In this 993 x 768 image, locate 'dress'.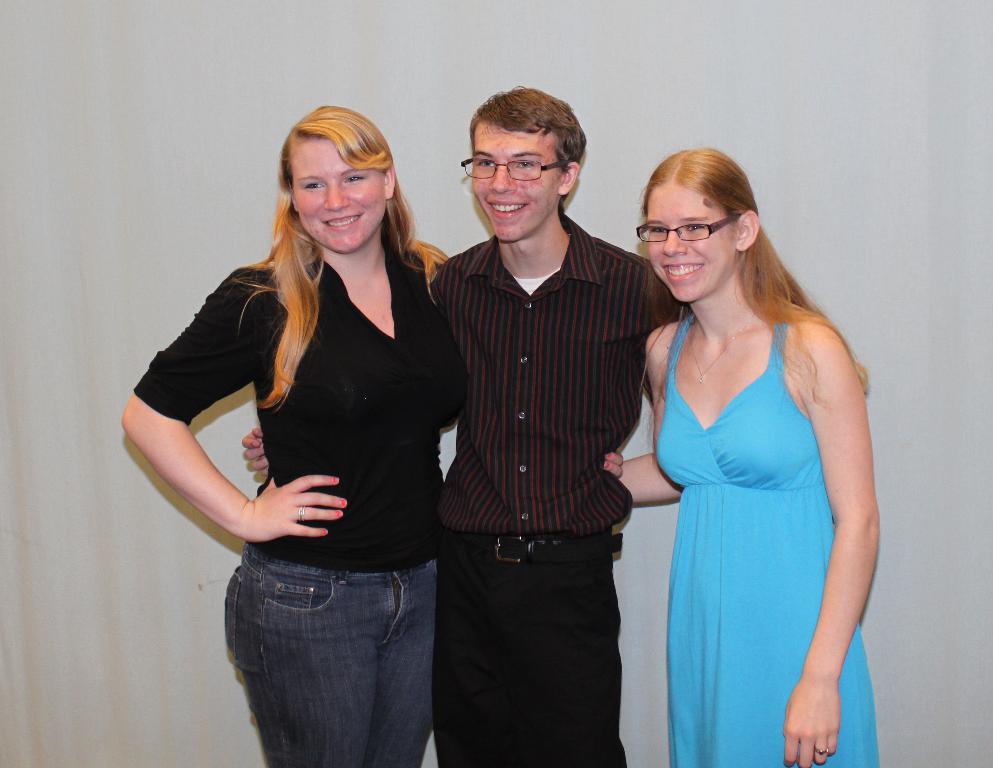
Bounding box: (x1=656, y1=314, x2=882, y2=767).
